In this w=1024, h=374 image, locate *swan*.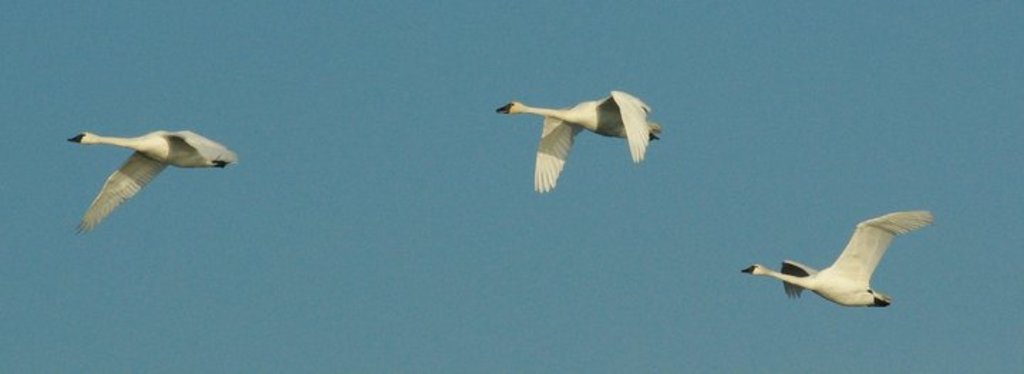
Bounding box: bbox=(496, 90, 660, 198).
